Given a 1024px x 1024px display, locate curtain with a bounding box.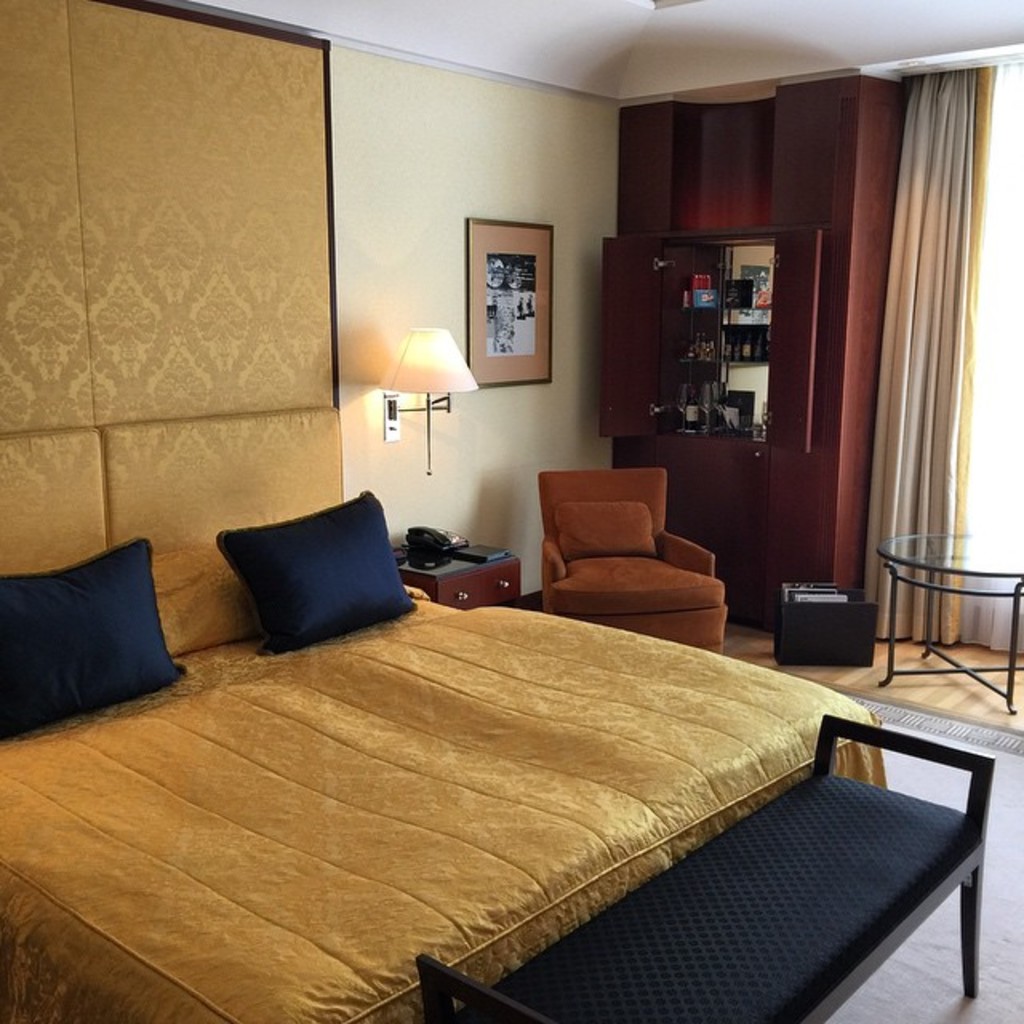
Located: pyautogui.locateOnScreen(832, 77, 995, 670).
